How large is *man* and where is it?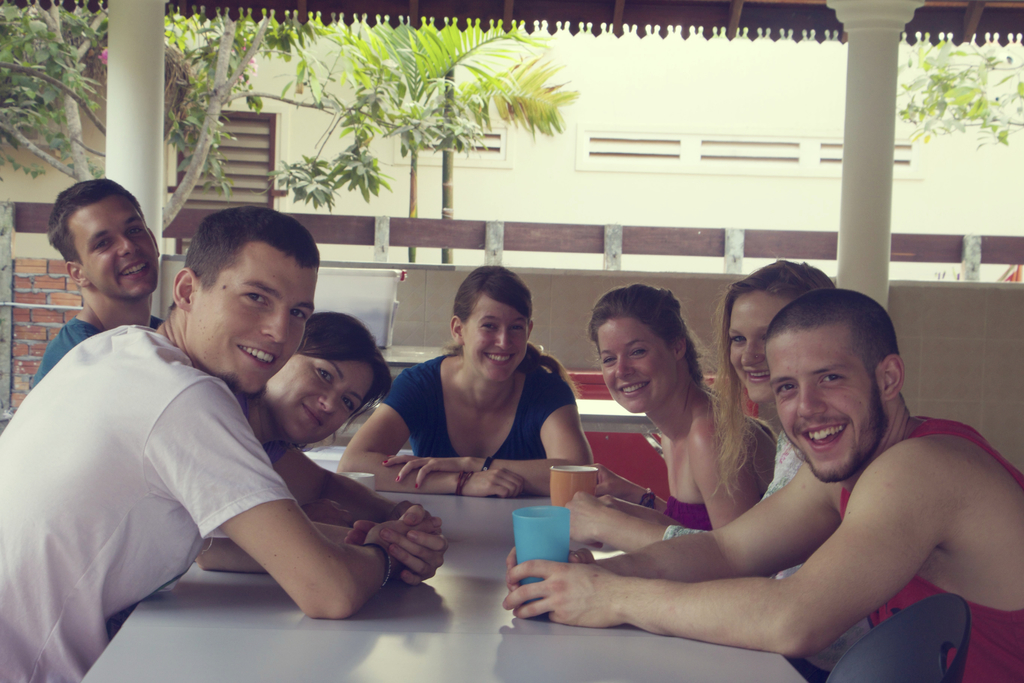
Bounding box: box=[499, 286, 1023, 682].
